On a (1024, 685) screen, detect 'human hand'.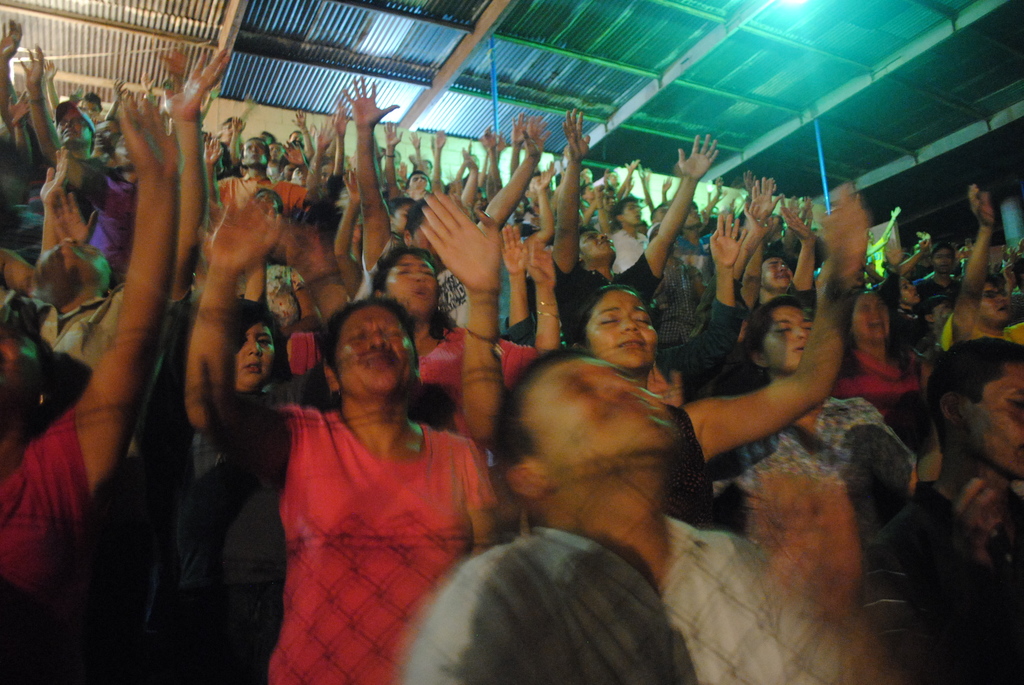
{"left": 422, "top": 191, "right": 507, "bottom": 302}.
